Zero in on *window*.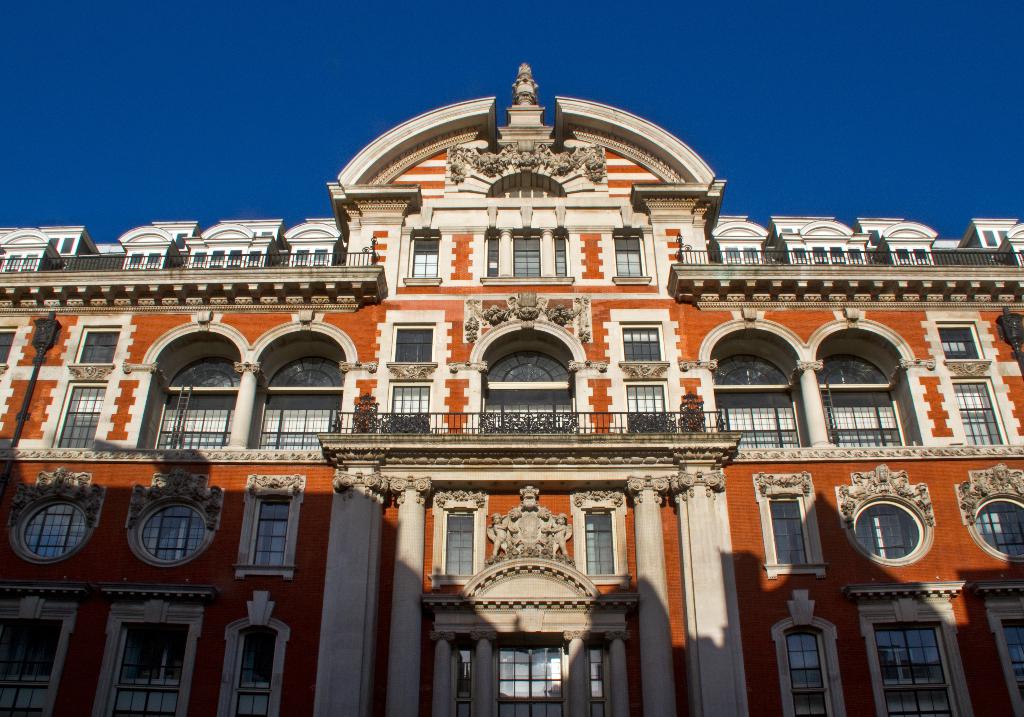
Zeroed in: (left=792, top=223, right=876, bottom=271).
